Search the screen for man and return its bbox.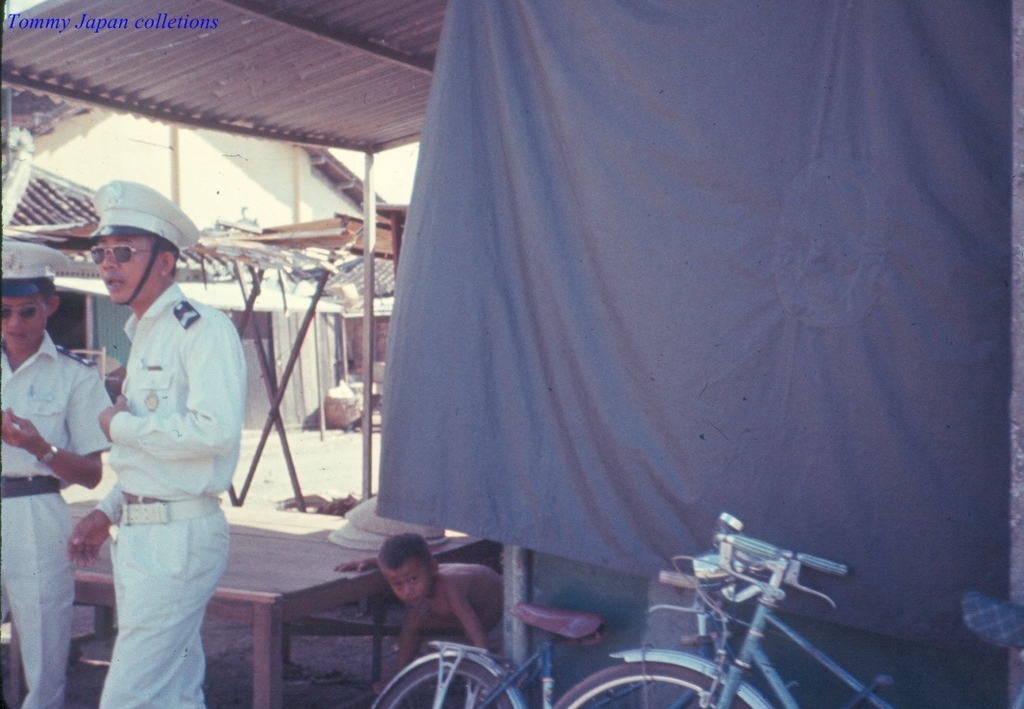
Found: (0,244,113,708).
